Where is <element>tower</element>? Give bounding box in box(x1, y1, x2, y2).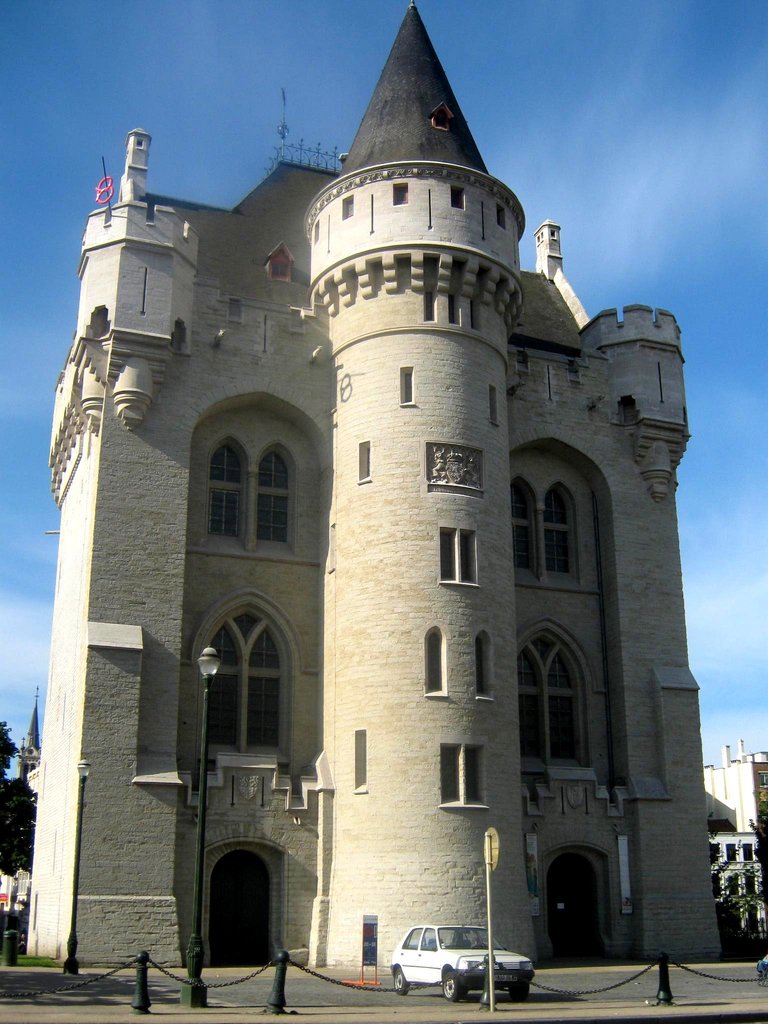
box(19, 3, 732, 963).
